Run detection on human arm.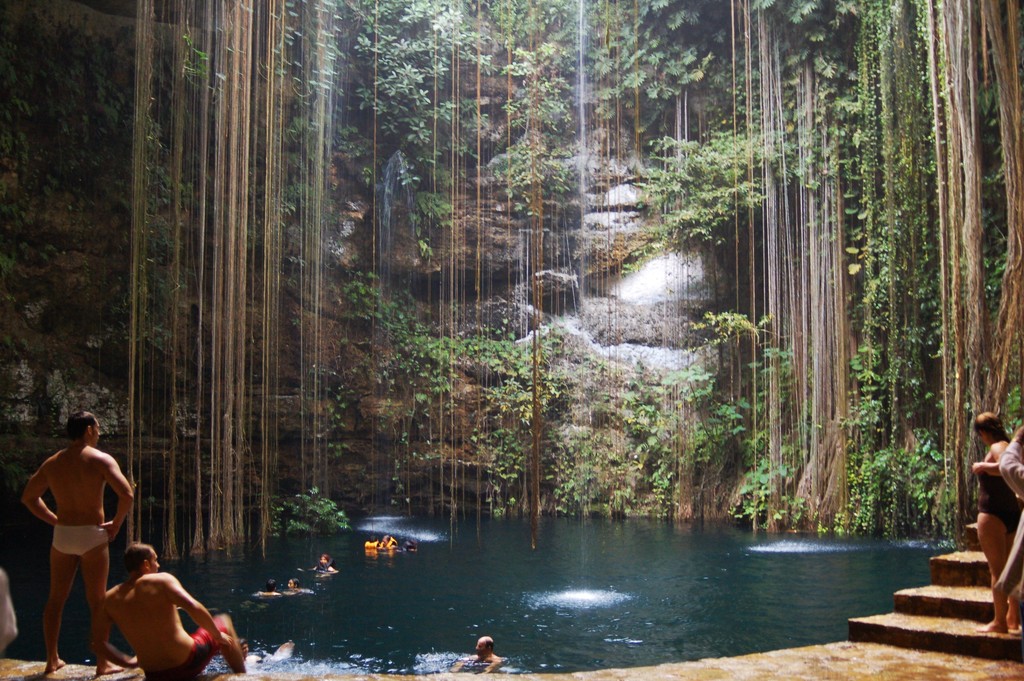
Result: select_region(84, 590, 140, 674).
